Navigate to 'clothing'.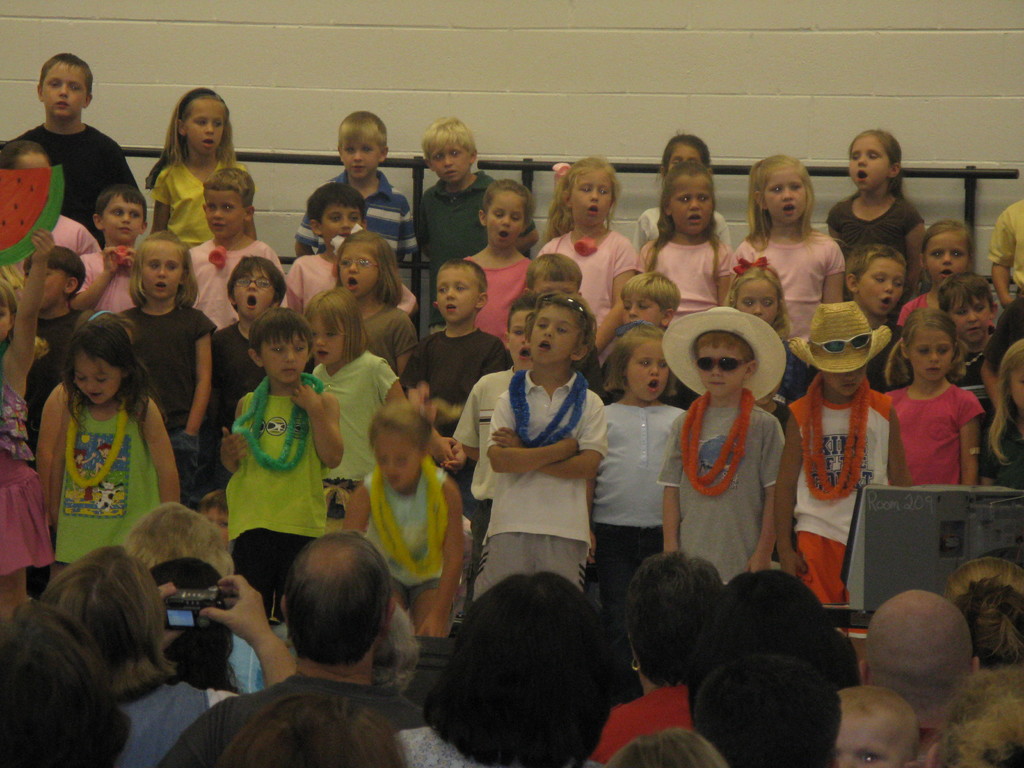
Navigation target: bbox=[2, 129, 122, 221].
